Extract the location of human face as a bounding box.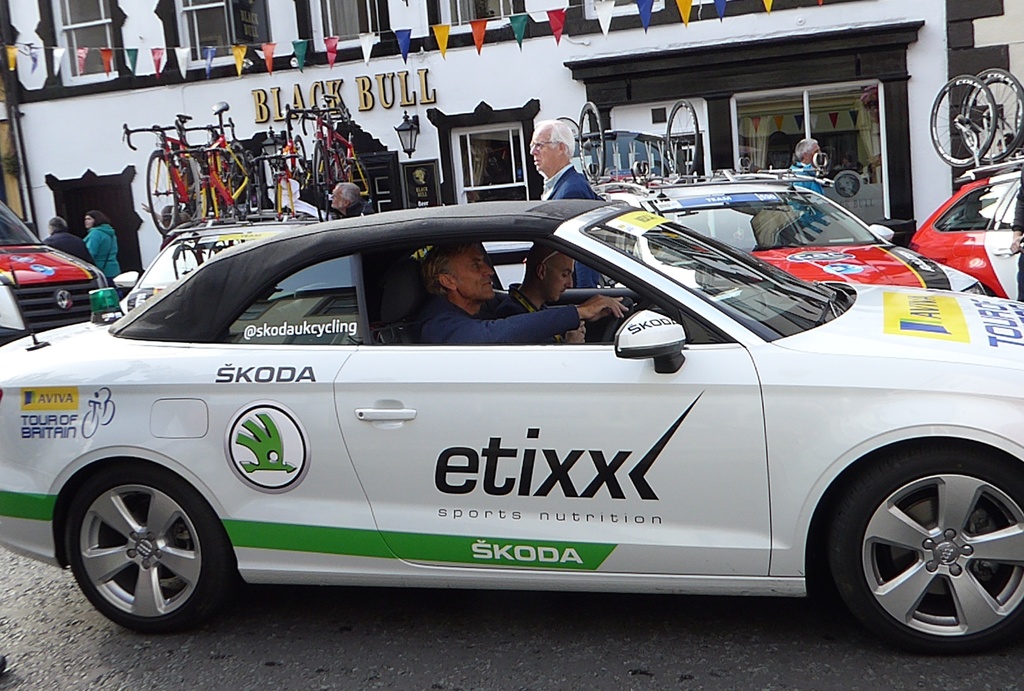
{"x1": 541, "y1": 253, "x2": 574, "y2": 301}.
